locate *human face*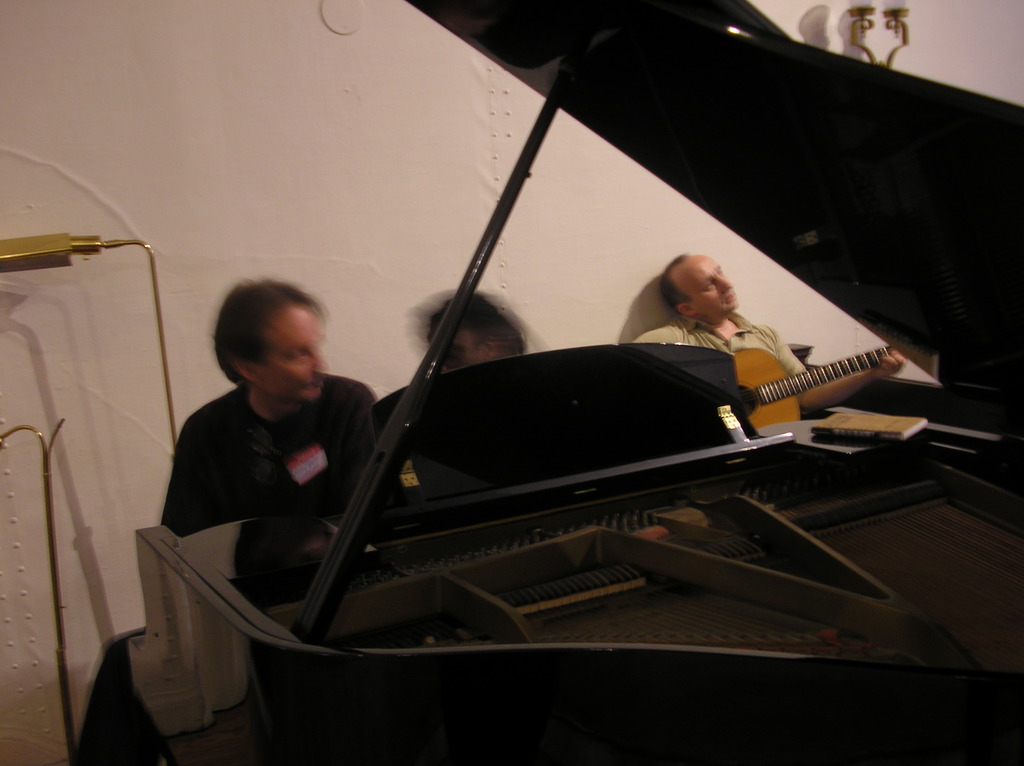
{"x1": 256, "y1": 302, "x2": 327, "y2": 406}
